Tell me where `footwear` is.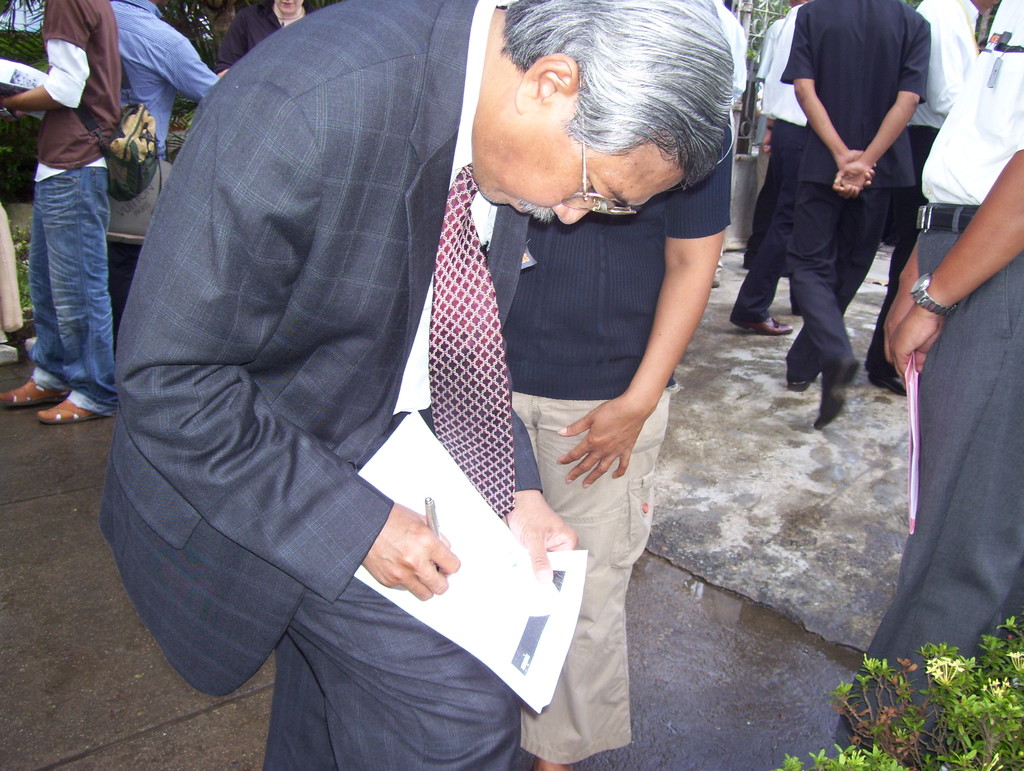
`footwear` is at (left=785, top=381, right=809, bottom=394).
